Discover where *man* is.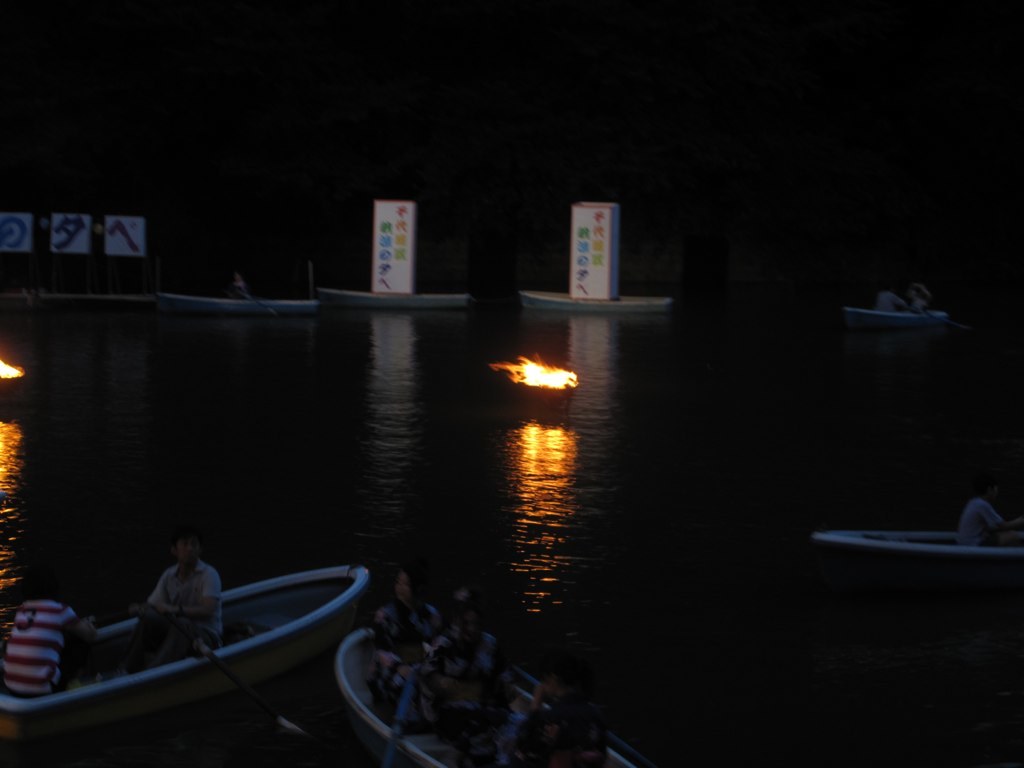
Discovered at 503/664/619/766.
